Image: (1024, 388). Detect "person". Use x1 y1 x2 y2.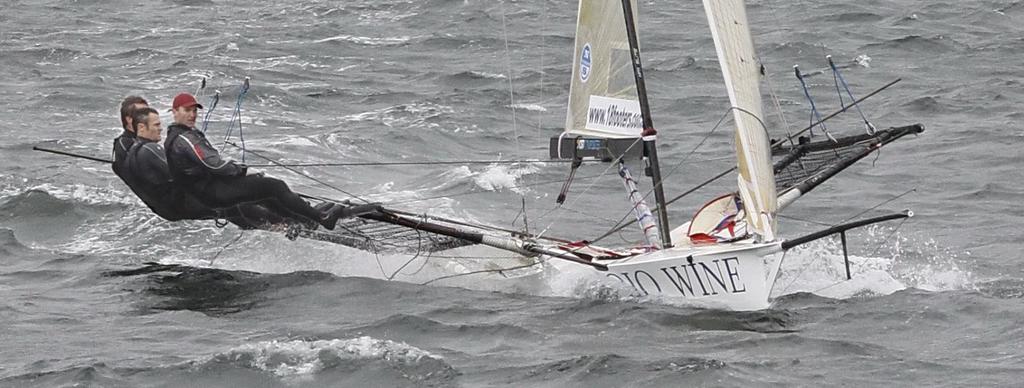
122 107 323 234.
